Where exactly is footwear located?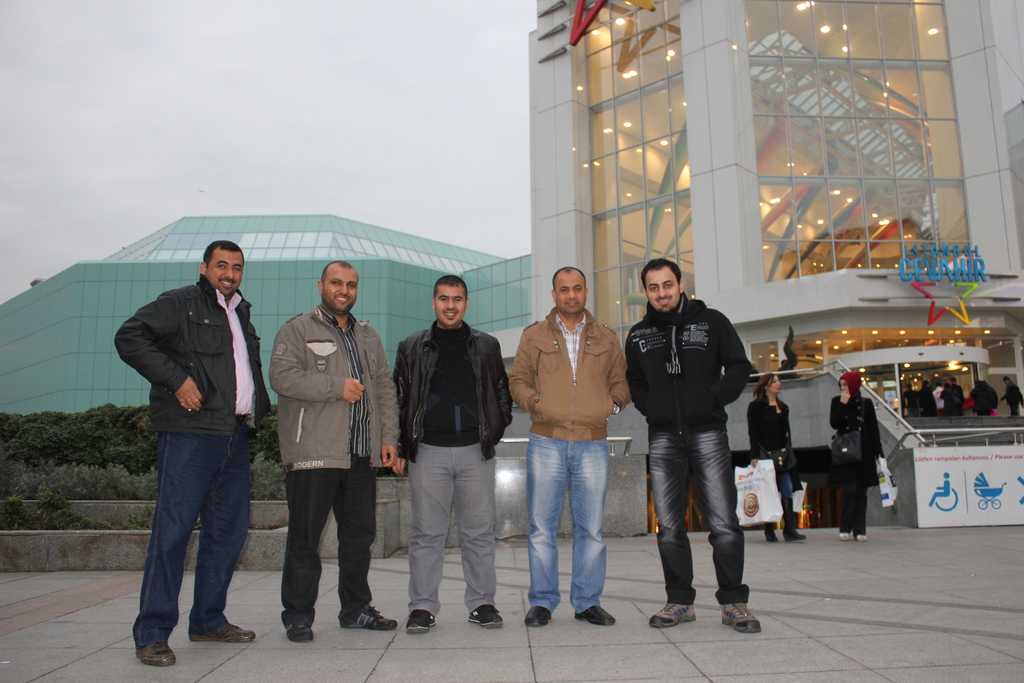
Its bounding box is box(404, 609, 436, 632).
